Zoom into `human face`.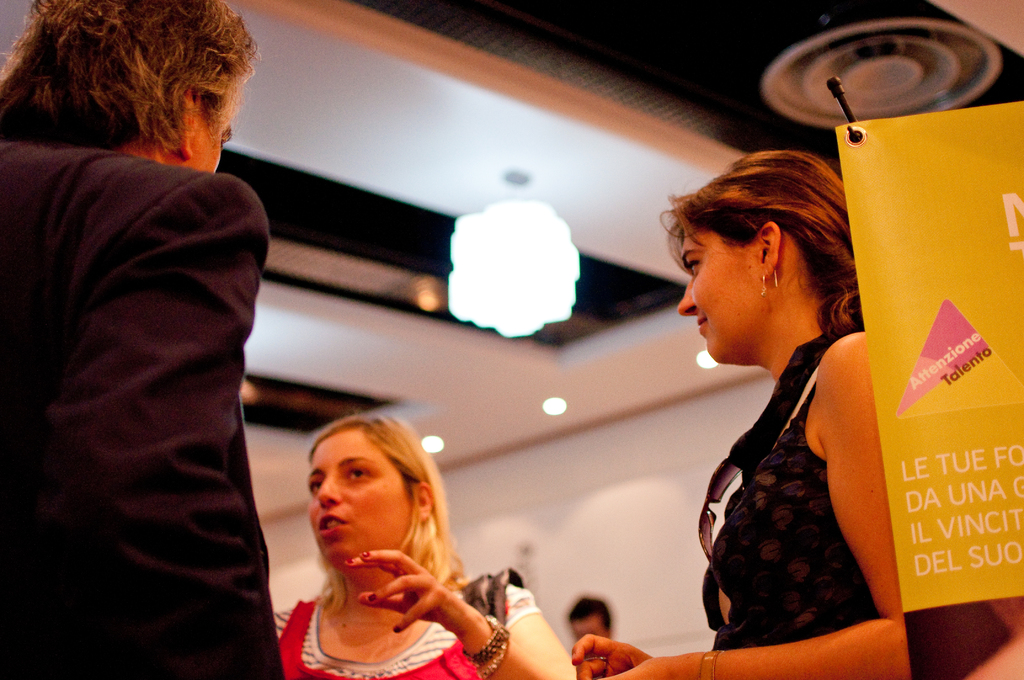
Zoom target: region(186, 124, 230, 166).
